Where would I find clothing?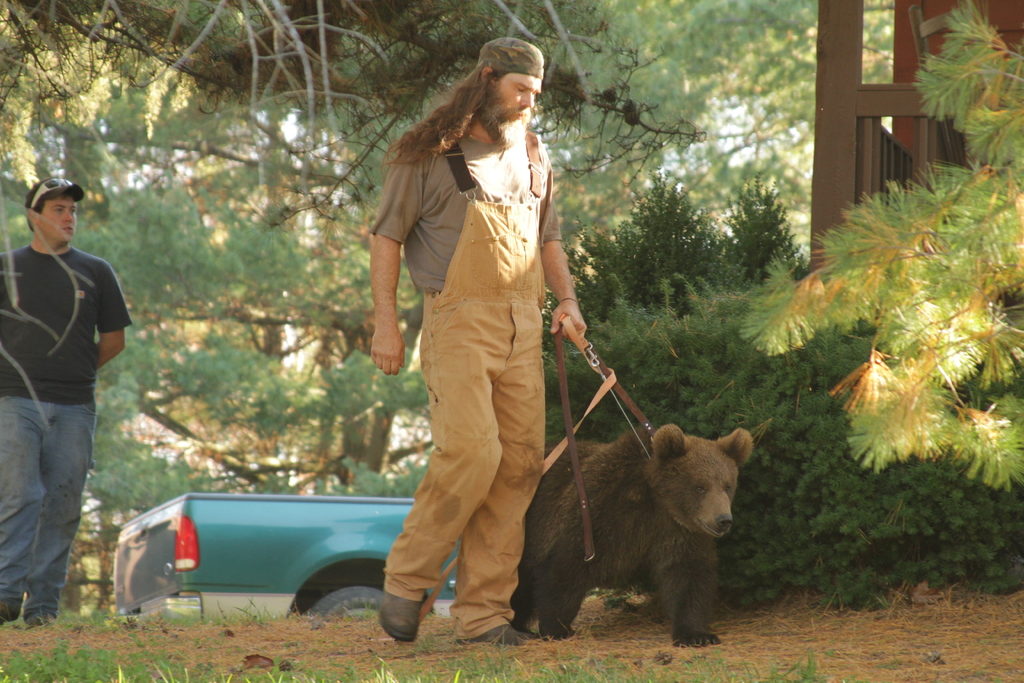
At Rect(380, 126, 556, 643).
